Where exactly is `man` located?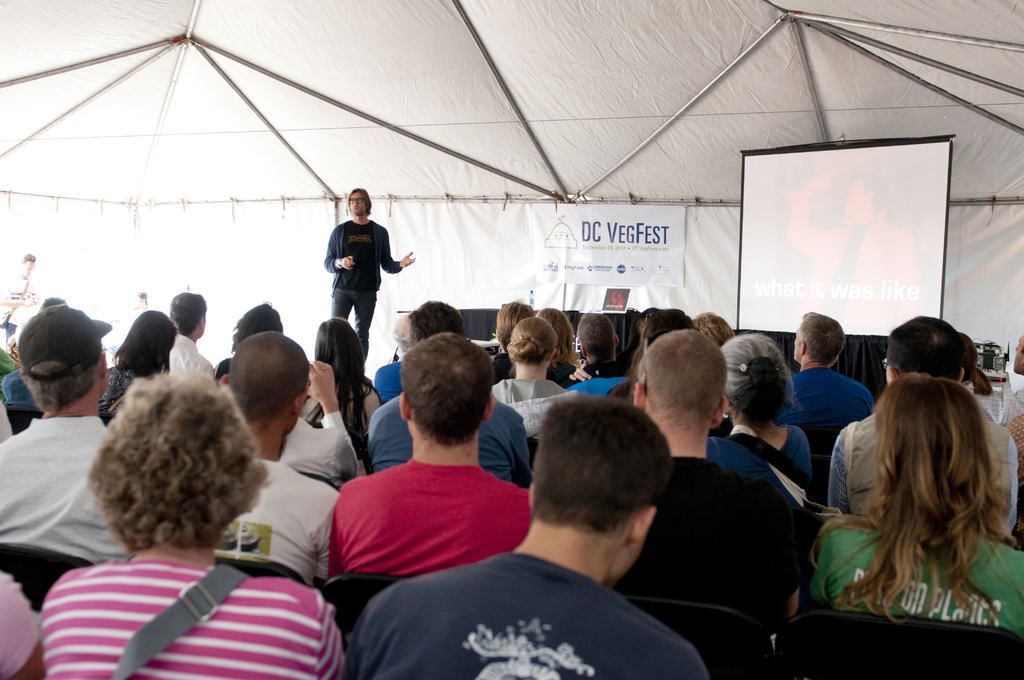
Its bounding box is (x1=0, y1=307, x2=124, y2=556).
